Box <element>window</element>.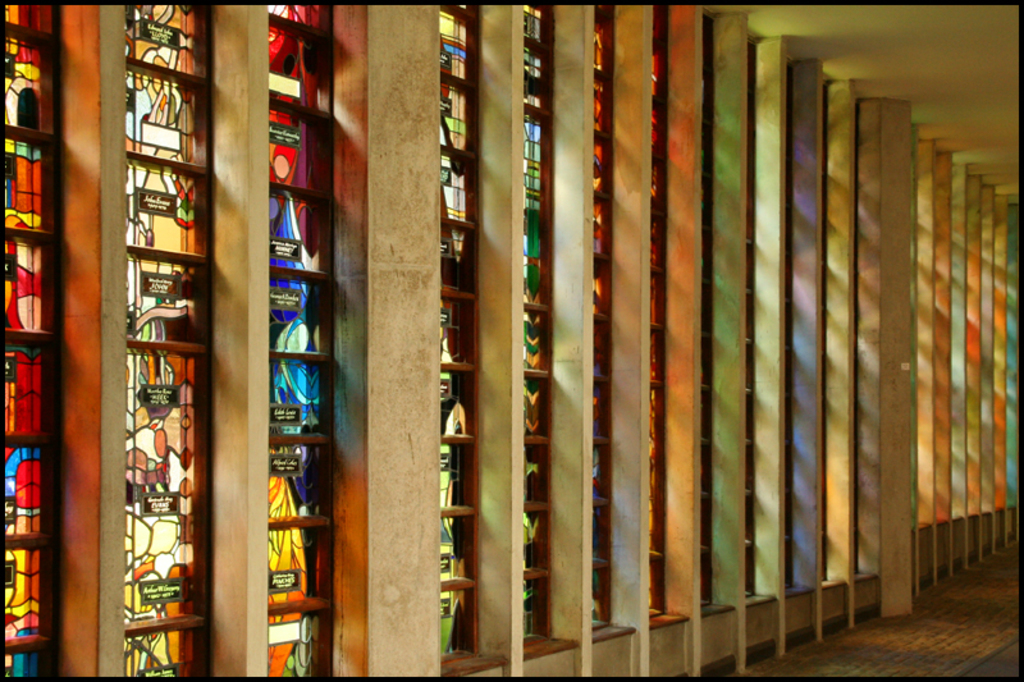
x1=264, y1=0, x2=338, y2=681.
